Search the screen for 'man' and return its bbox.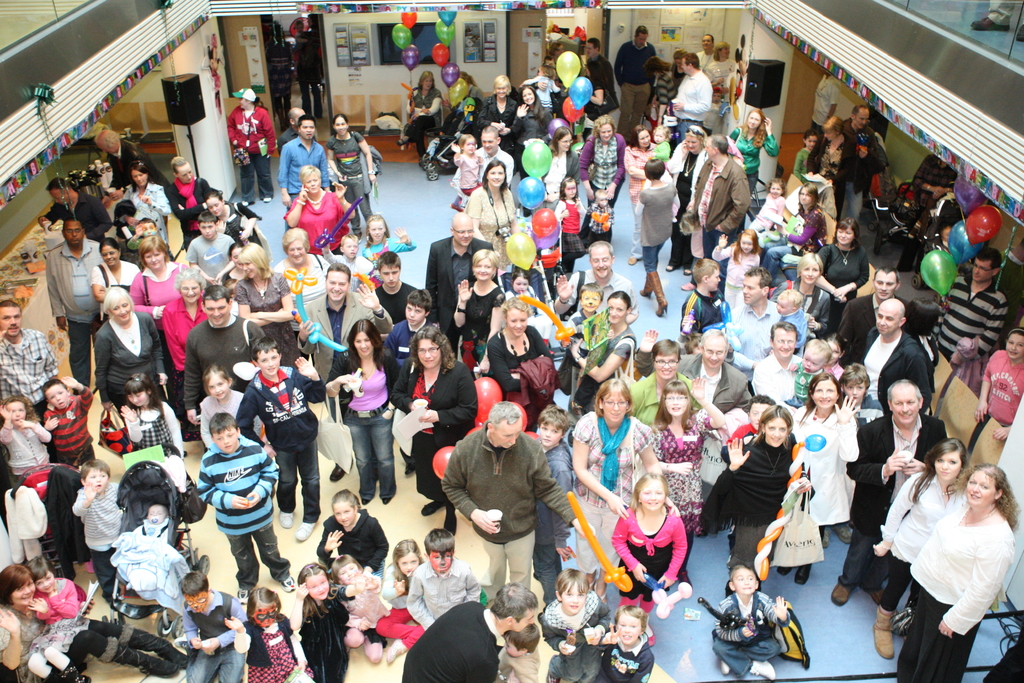
Found: (753, 323, 804, 399).
